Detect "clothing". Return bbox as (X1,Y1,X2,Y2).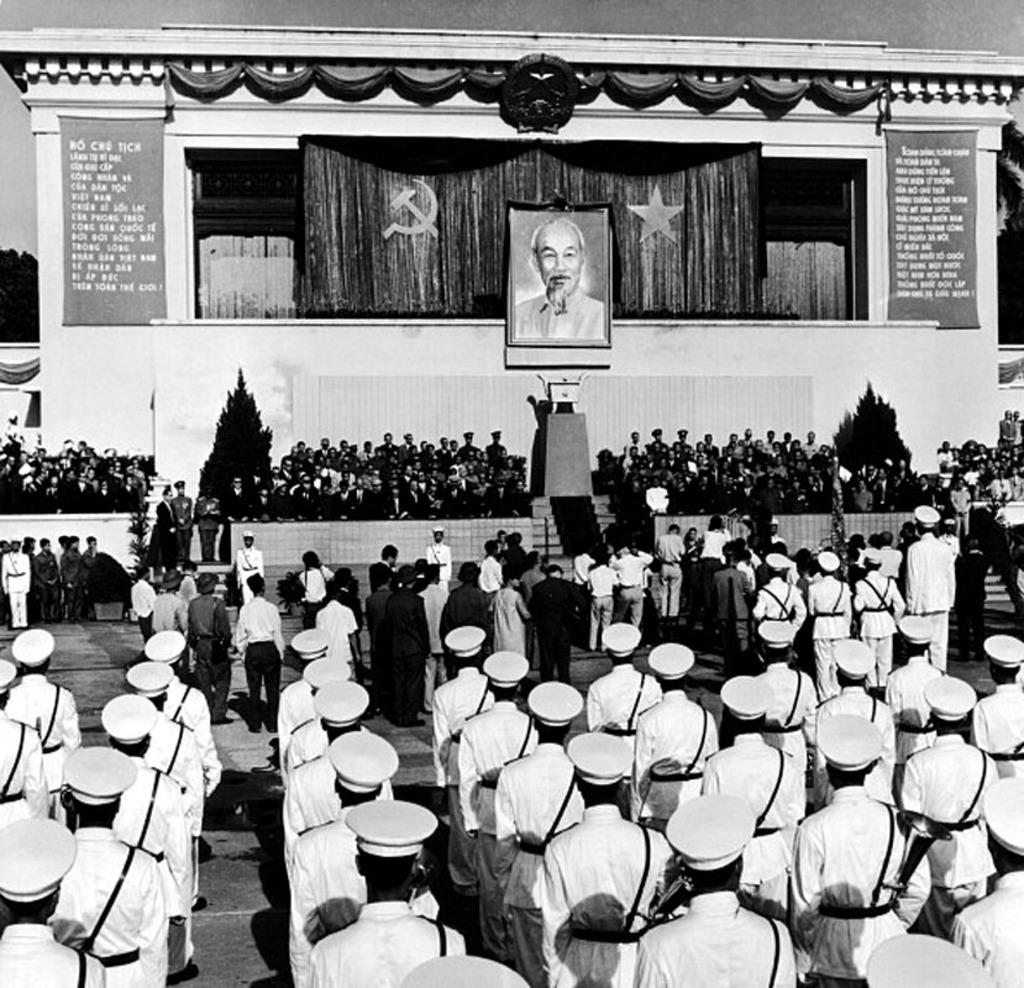
(275,684,305,720).
